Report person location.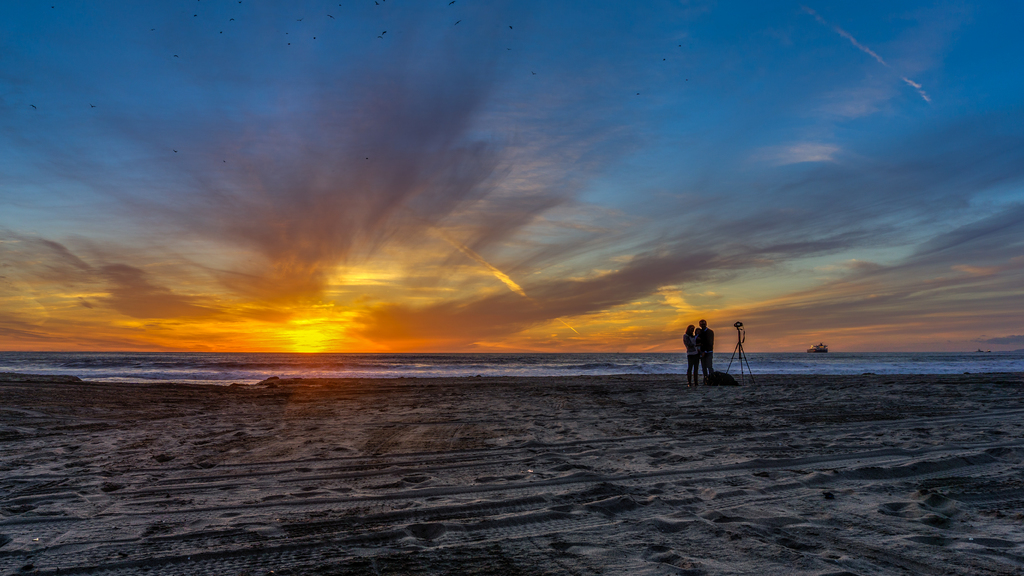
Report: Rect(682, 324, 703, 390).
